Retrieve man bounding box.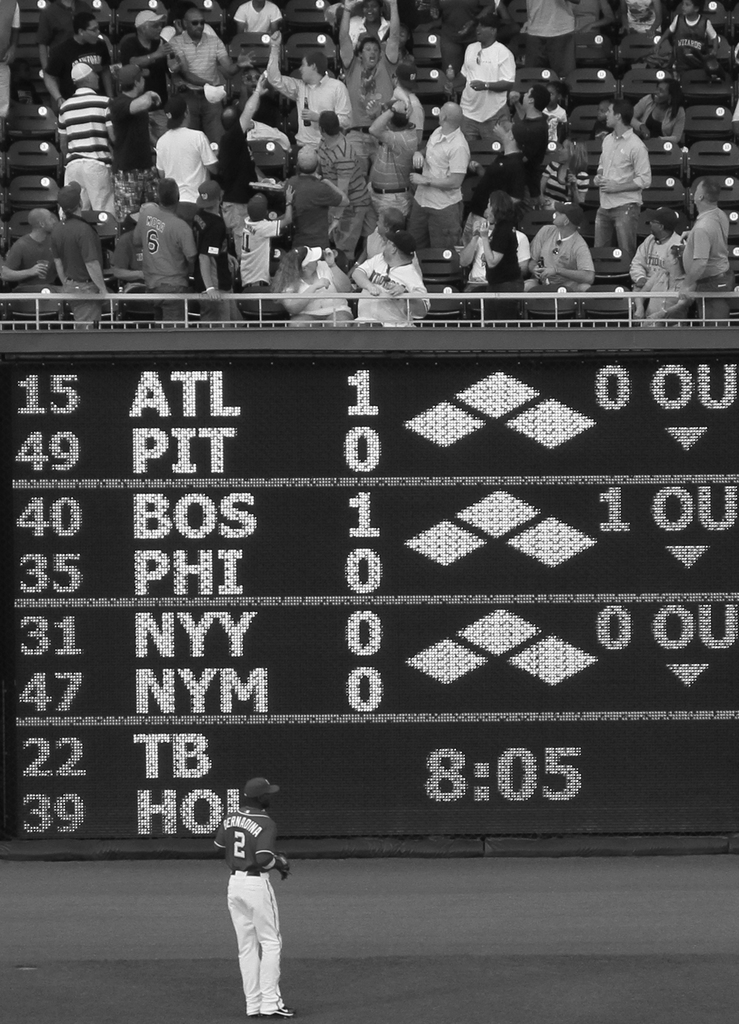
Bounding box: [148,90,215,200].
